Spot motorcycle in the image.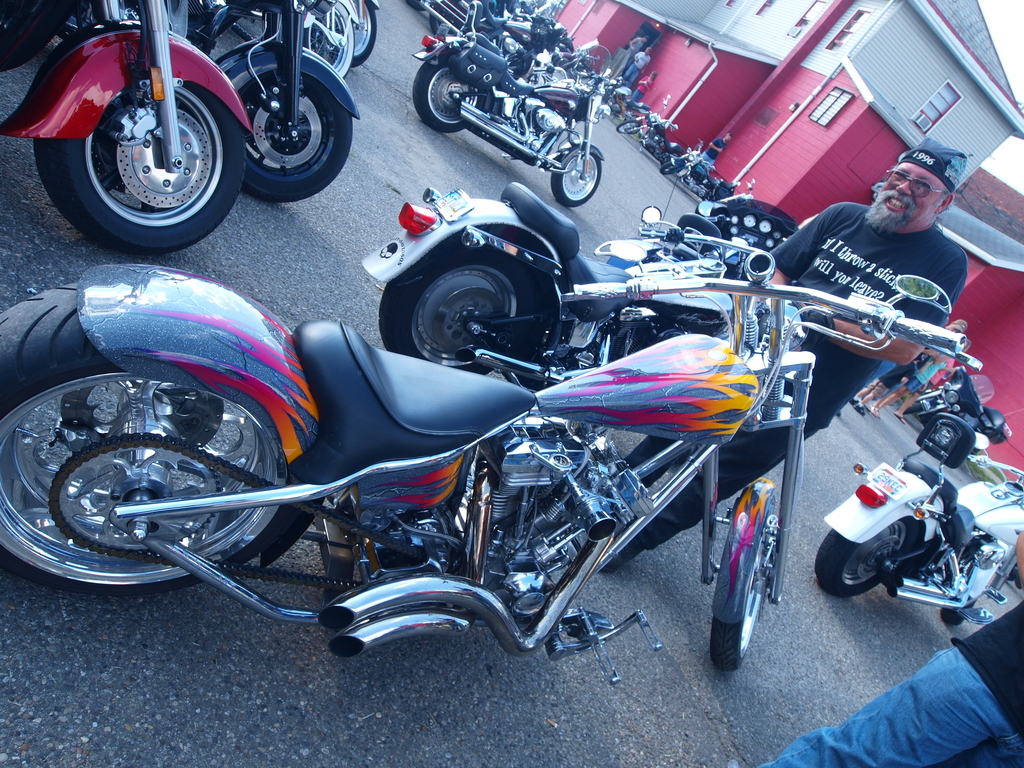
motorcycle found at <region>620, 92, 687, 161</region>.
